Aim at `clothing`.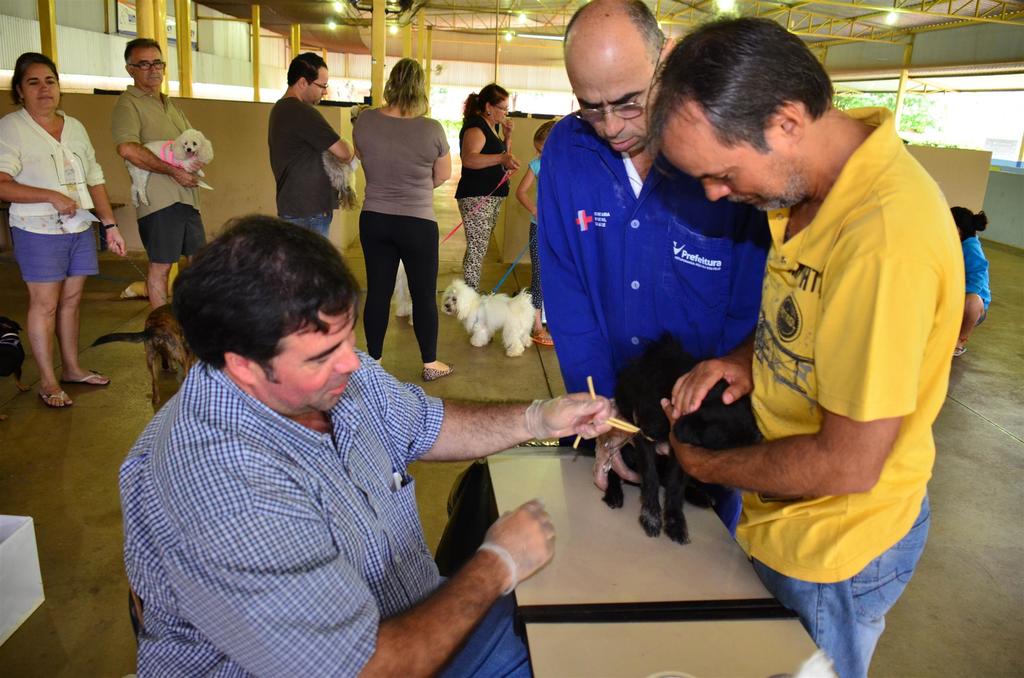
Aimed at [273, 213, 337, 242].
